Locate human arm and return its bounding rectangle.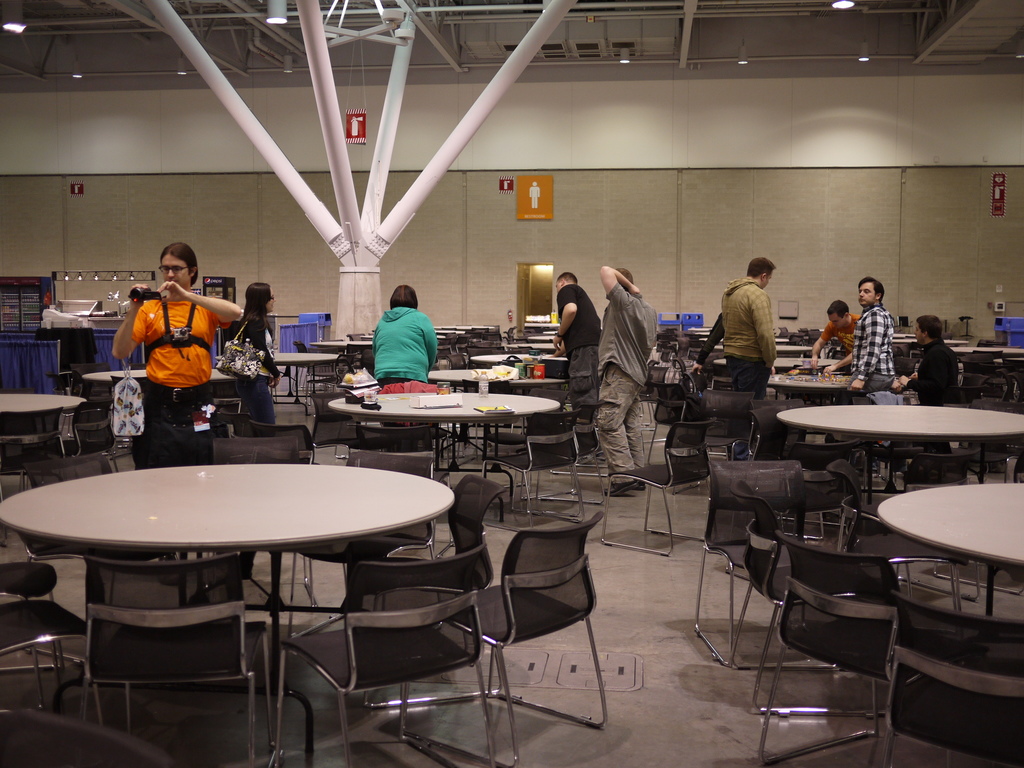
(left=689, top=315, right=724, bottom=376).
